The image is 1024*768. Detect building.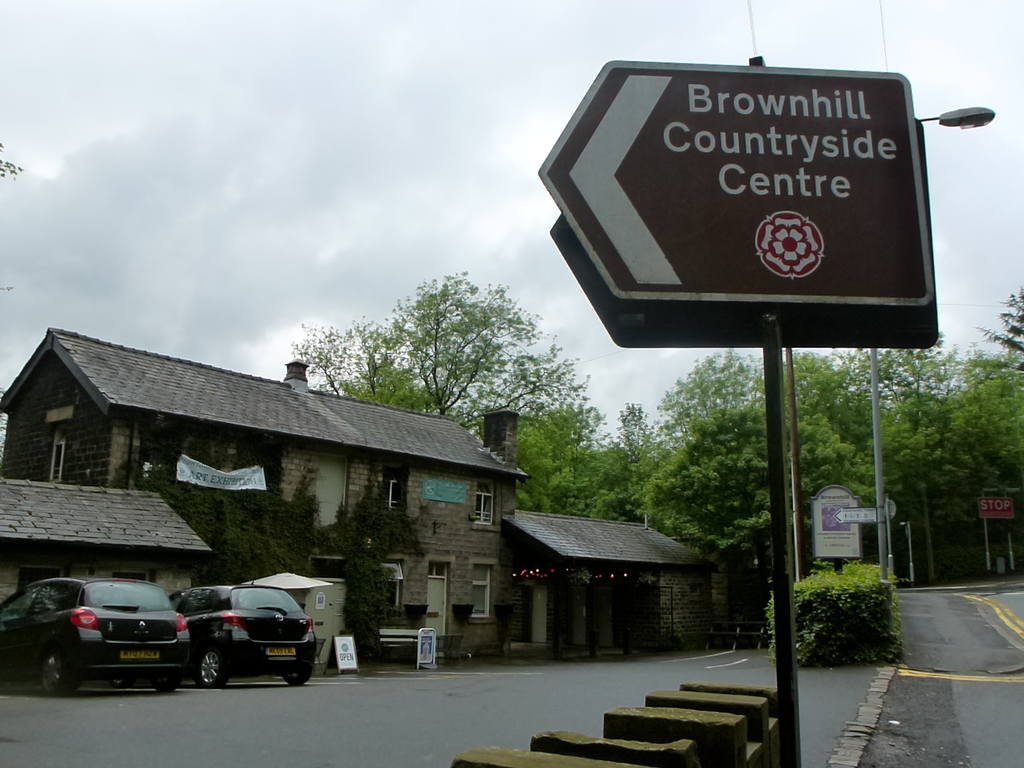
Detection: 0 327 519 667.
